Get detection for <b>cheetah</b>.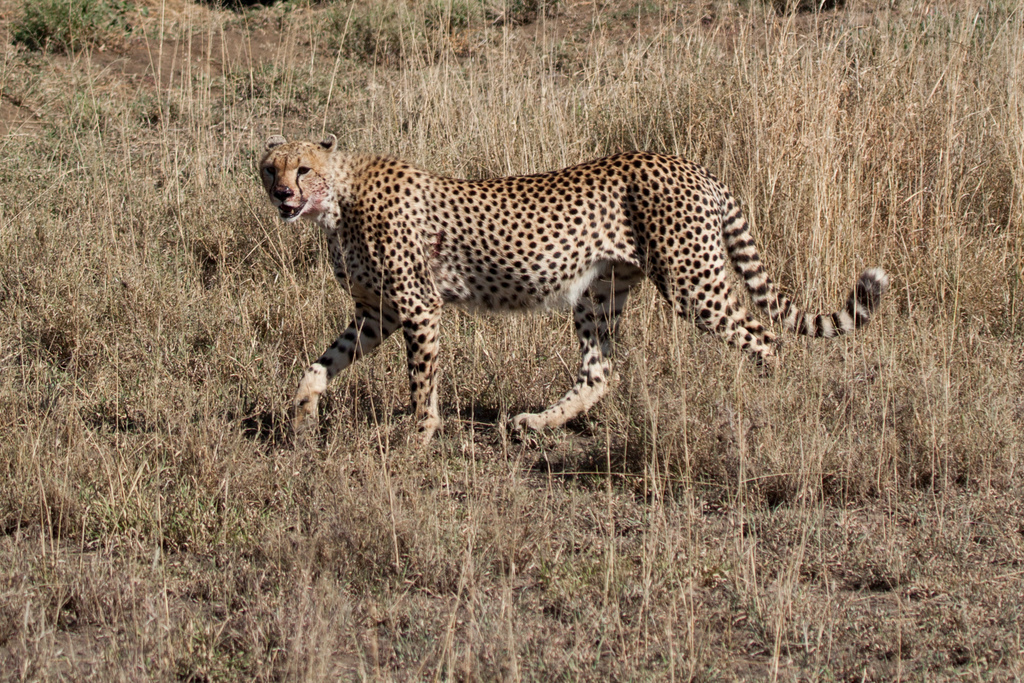
Detection: box(259, 131, 883, 447).
